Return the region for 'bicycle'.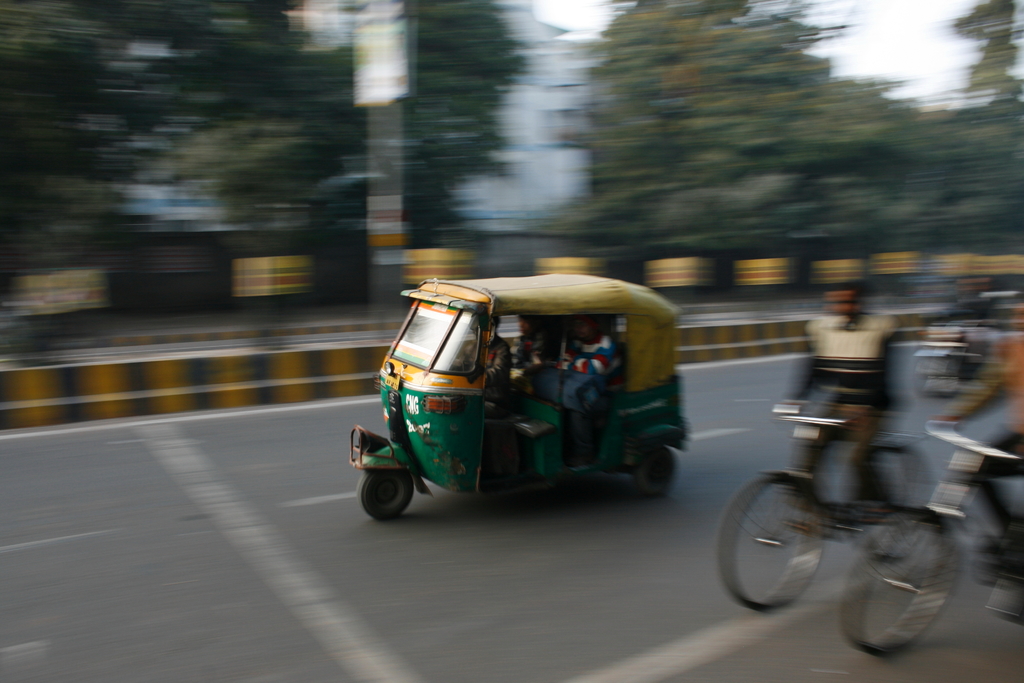
[709, 392, 936, 607].
